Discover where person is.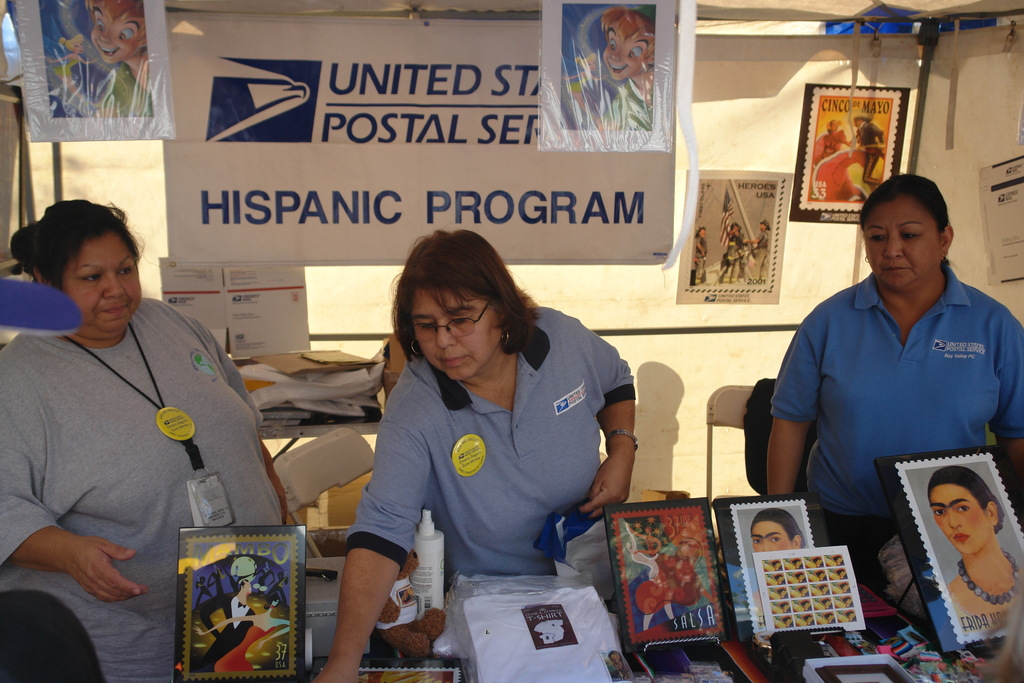
Discovered at x1=86 y1=4 x2=156 y2=120.
